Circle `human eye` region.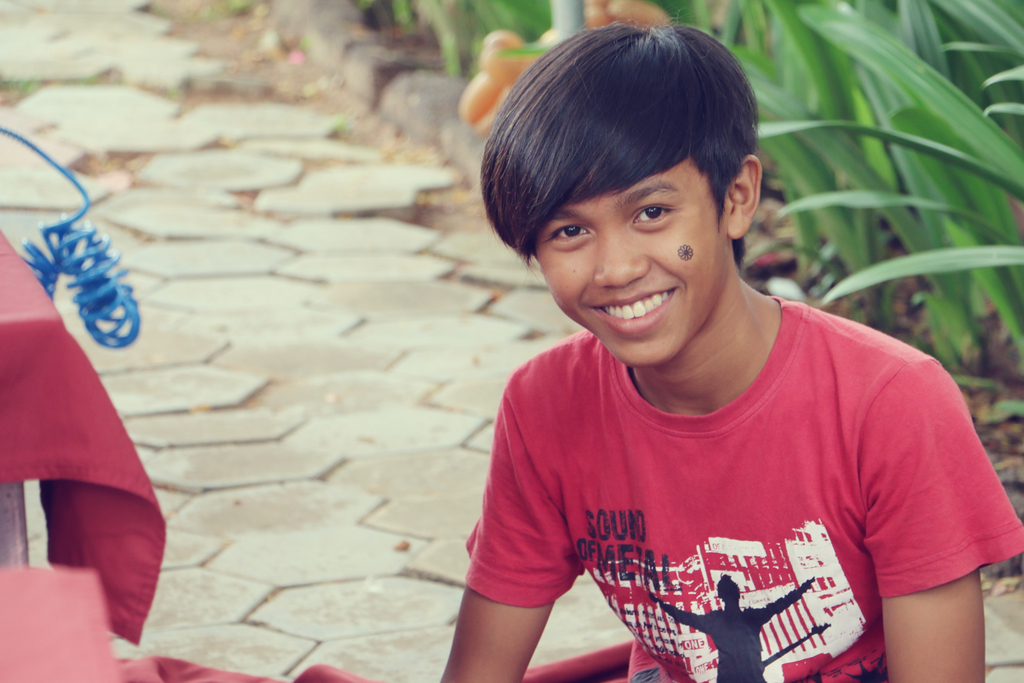
Region: pyautogui.locateOnScreen(632, 204, 671, 225).
